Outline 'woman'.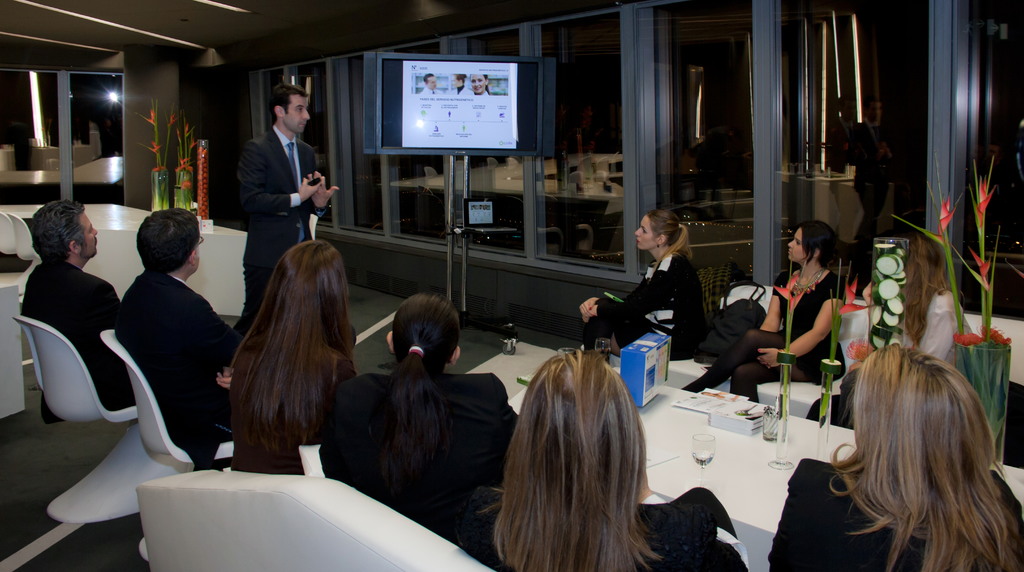
Outline: rect(314, 289, 525, 550).
